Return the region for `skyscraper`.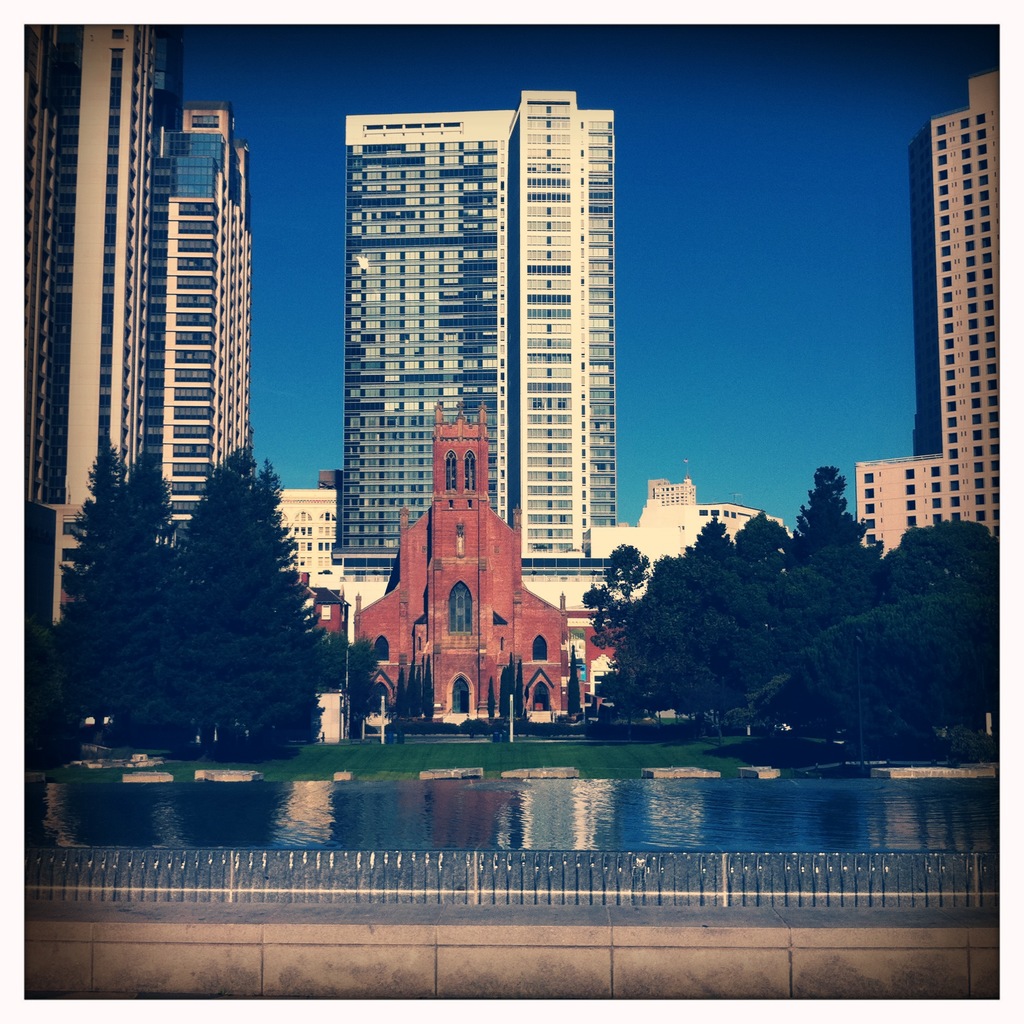
328:92:627:609.
